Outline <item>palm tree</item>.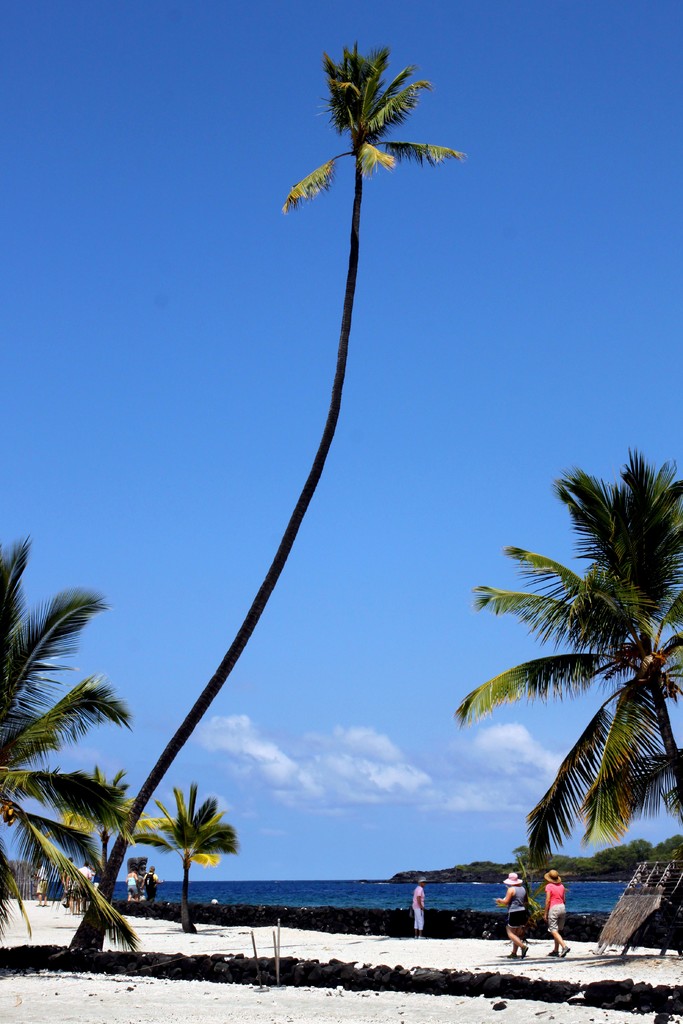
Outline: x1=151 y1=790 x2=231 y2=951.
